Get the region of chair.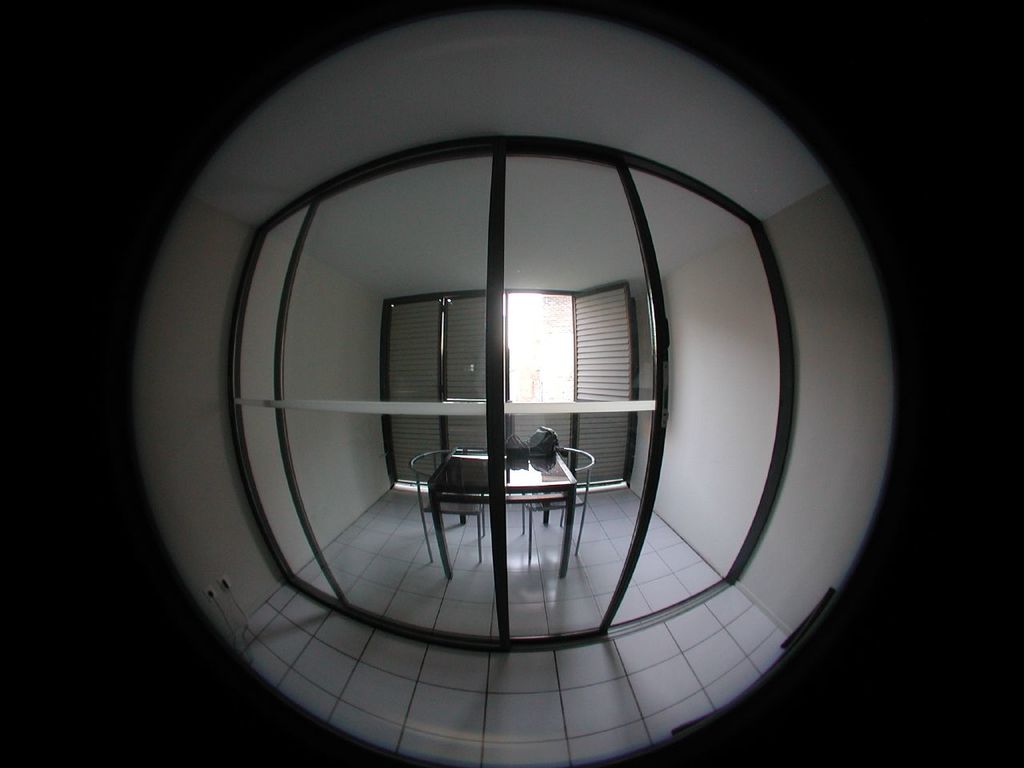
rect(518, 444, 581, 565).
